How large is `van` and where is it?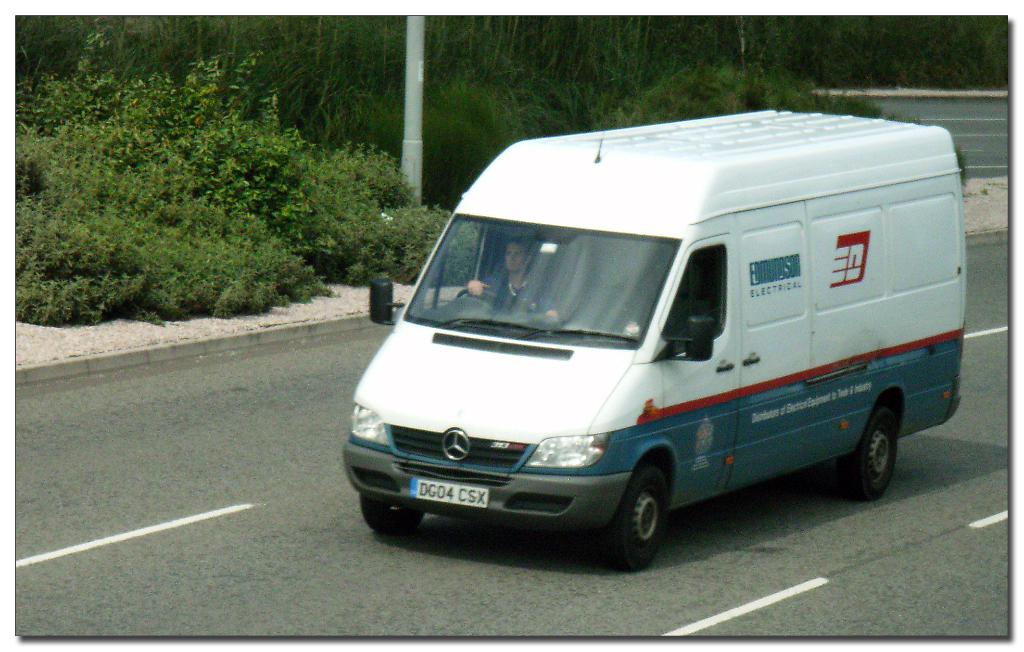
Bounding box: 338,106,964,574.
